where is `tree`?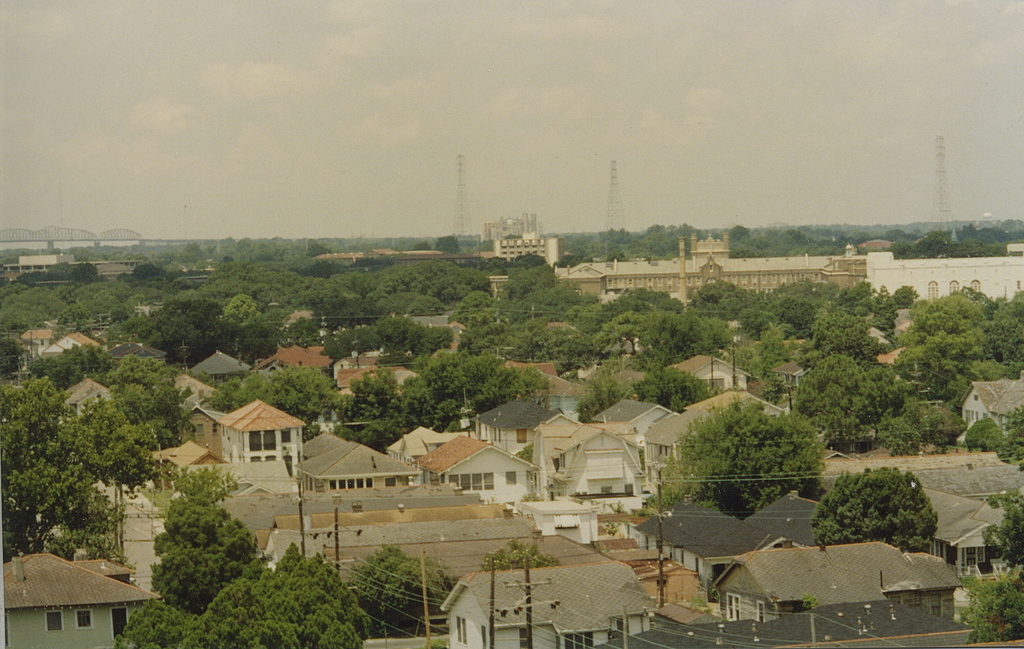
l=995, t=402, r=1023, b=474.
